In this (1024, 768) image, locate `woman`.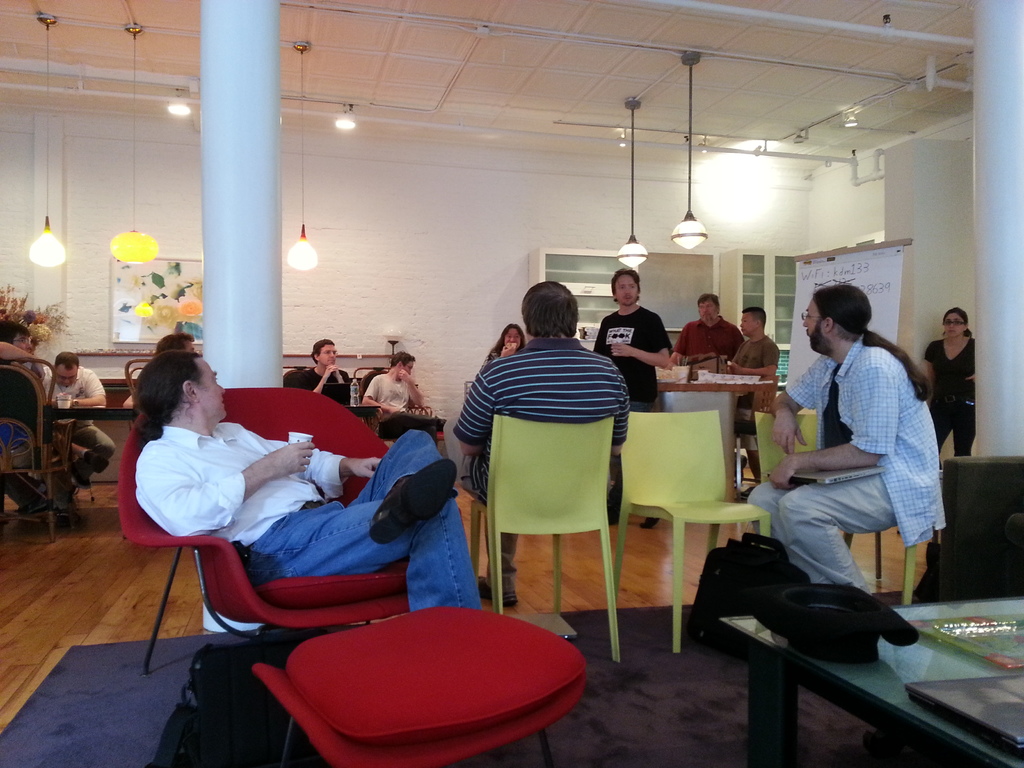
Bounding box: [938,305,999,442].
